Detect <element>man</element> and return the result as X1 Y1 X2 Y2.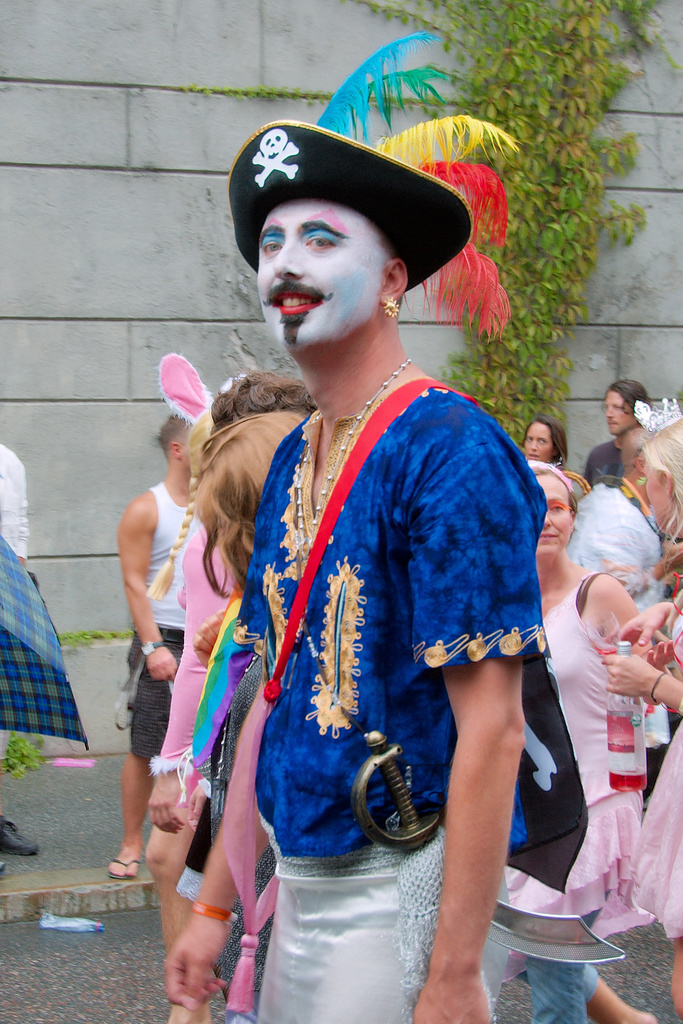
126 125 609 1020.
